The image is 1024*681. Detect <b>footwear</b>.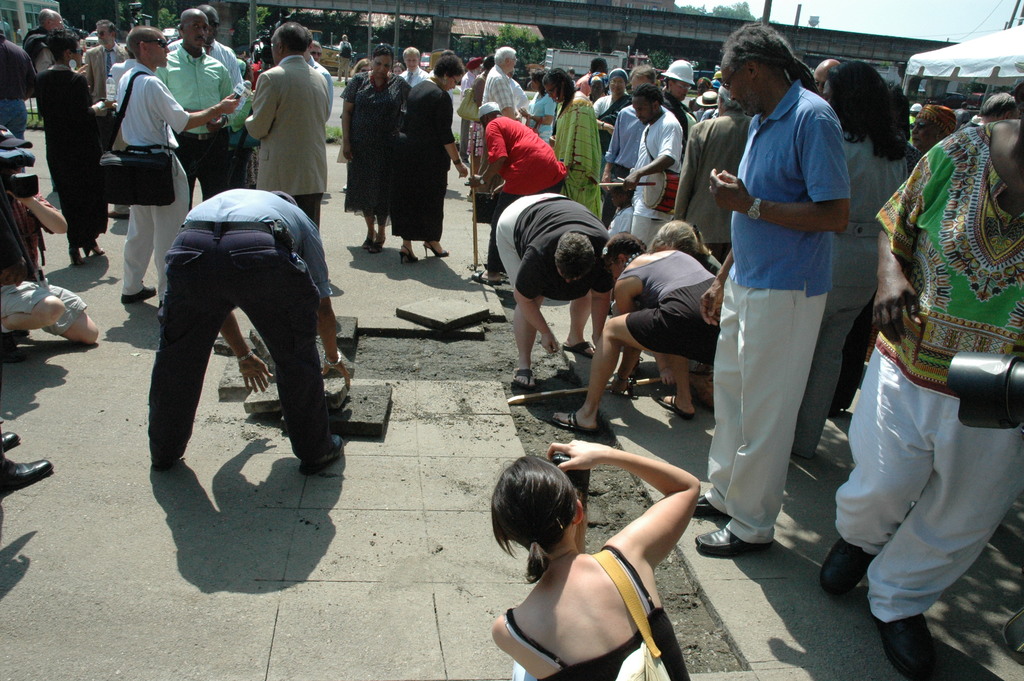
Detection: detection(658, 390, 694, 416).
